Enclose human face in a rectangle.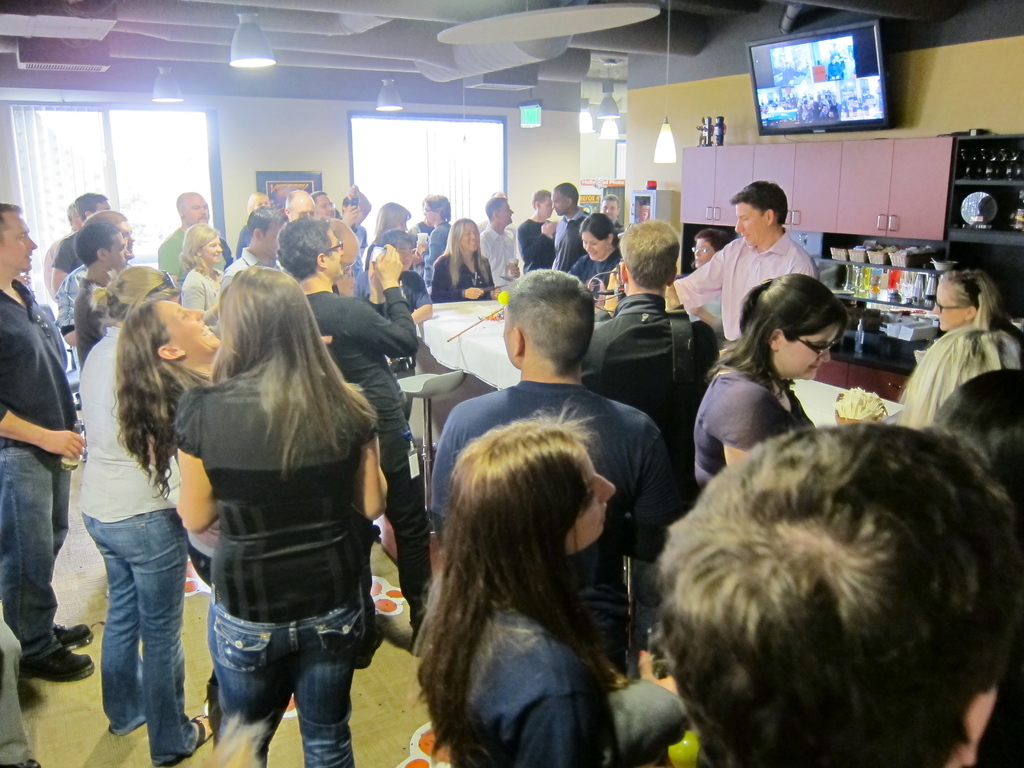
bbox(202, 233, 223, 266).
